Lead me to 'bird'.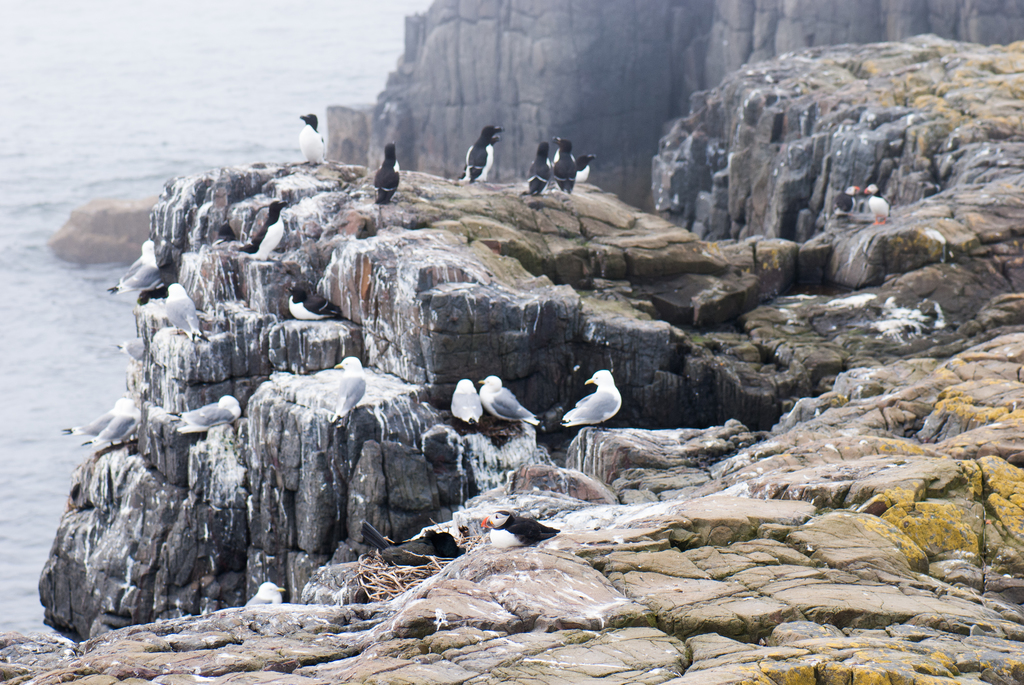
Lead to rect(244, 583, 289, 607).
